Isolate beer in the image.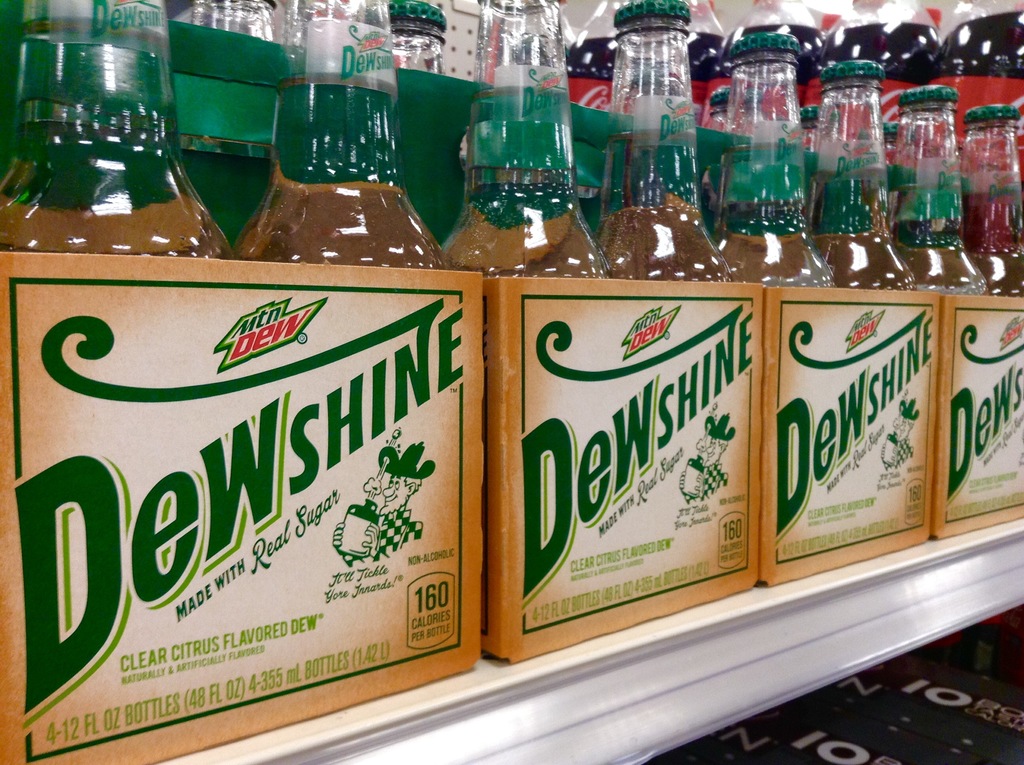
Isolated region: pyautogui.locateOnScreen(0, 0, 1023, 764).
